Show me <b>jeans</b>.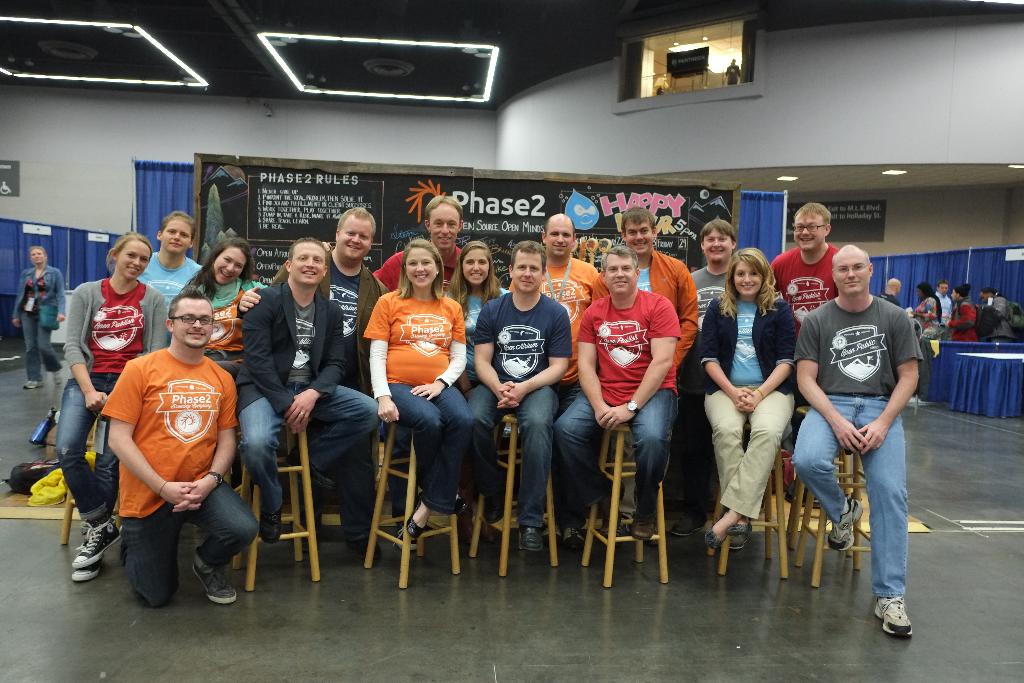
<b>jeans</b> is here: BBox(239, 396, 376, 513).
